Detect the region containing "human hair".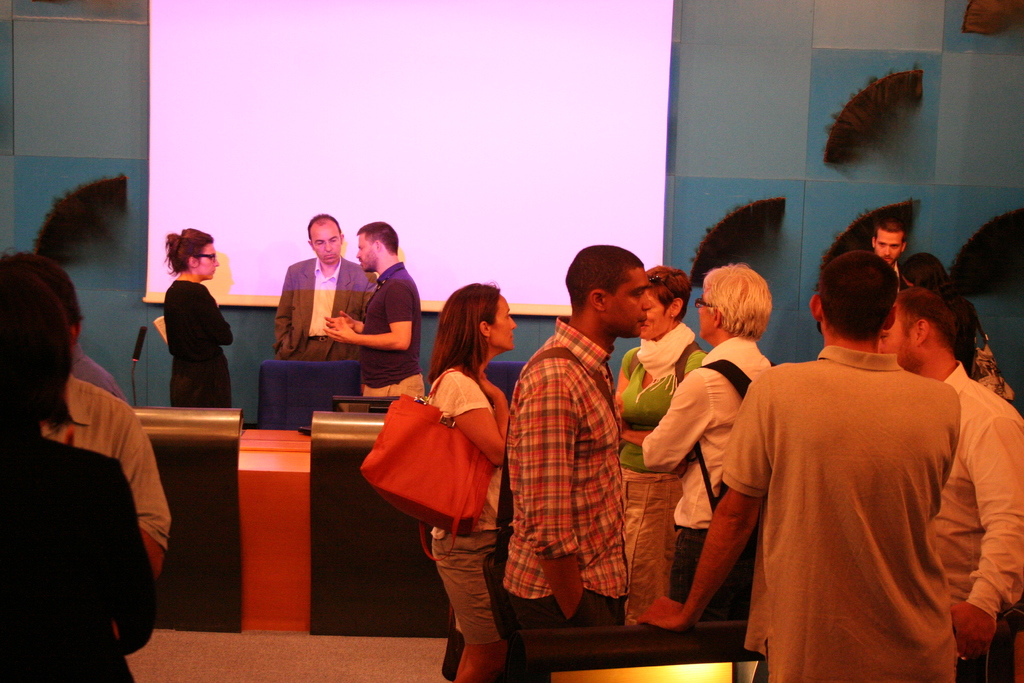
(x1=900, y1=252, x2=972, y2=328).
